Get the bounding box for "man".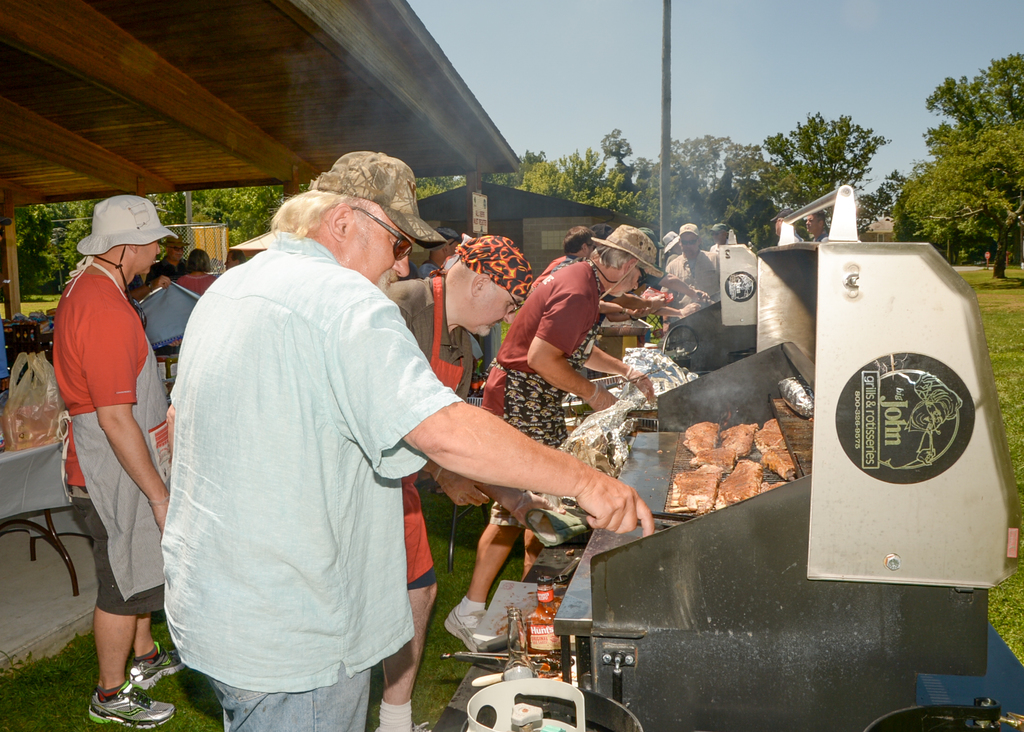
[36,170,175,703].
